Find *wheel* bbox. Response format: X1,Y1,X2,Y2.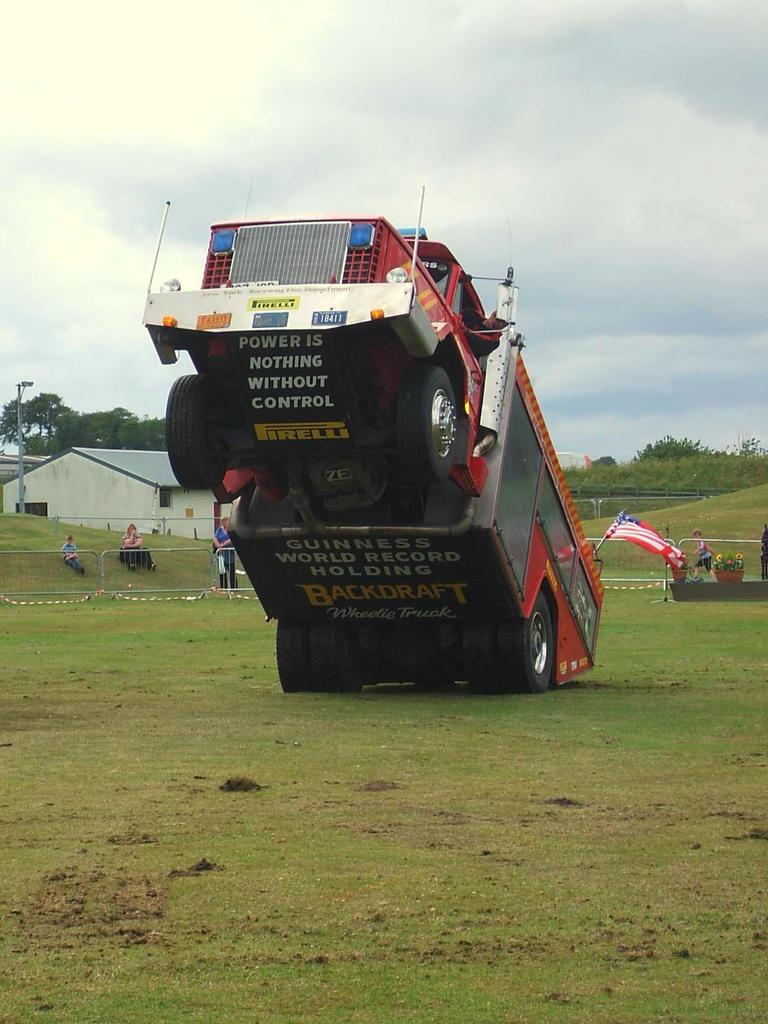
164,365,243,484.
